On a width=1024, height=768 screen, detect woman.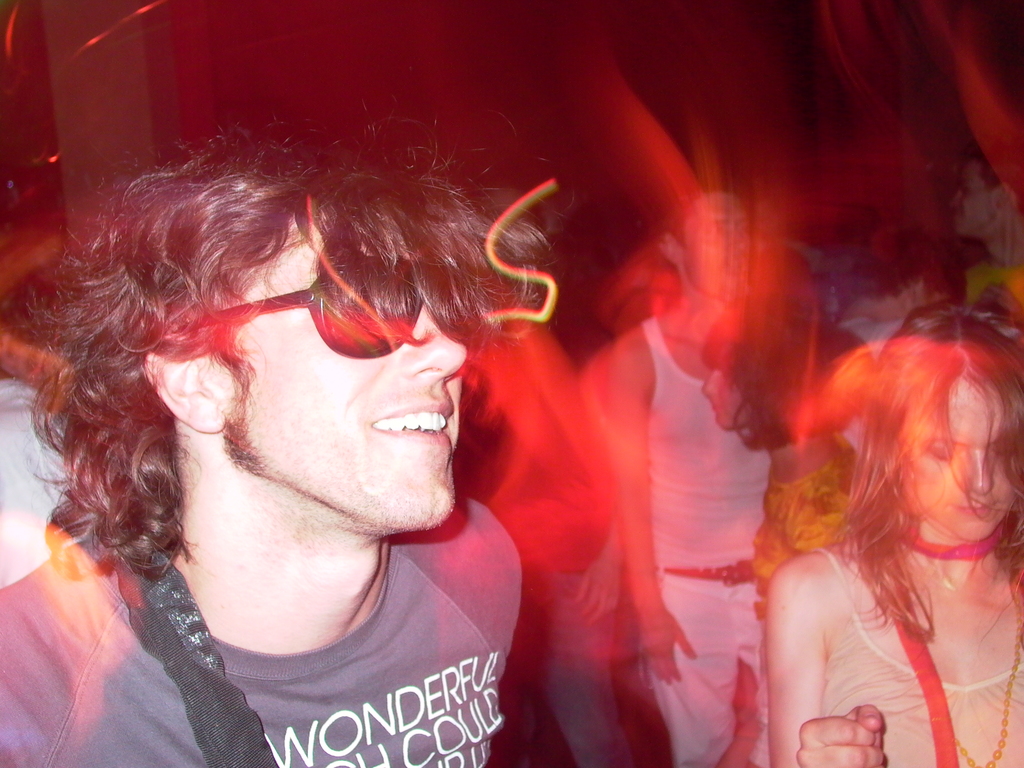
712,232,1023,767.
